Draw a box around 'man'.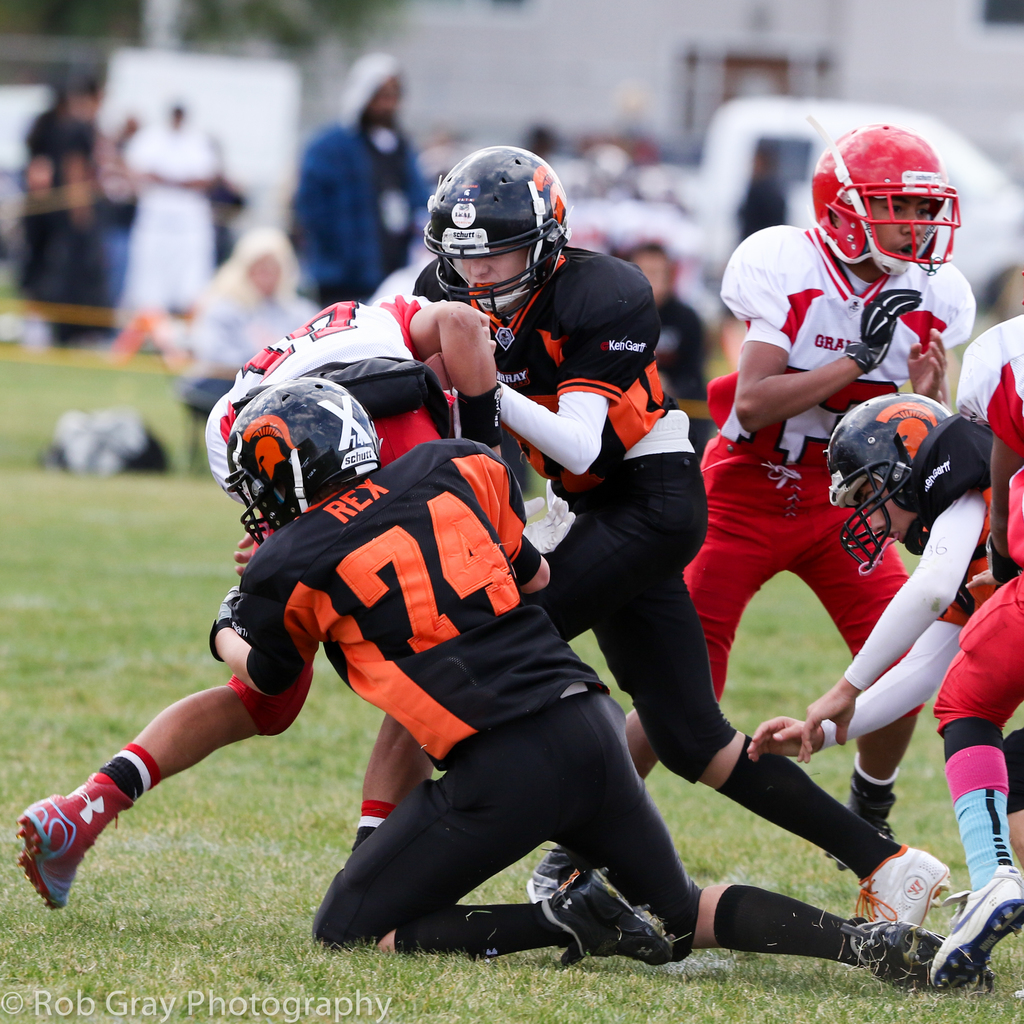
Rect(524, 120, 986, 904).
